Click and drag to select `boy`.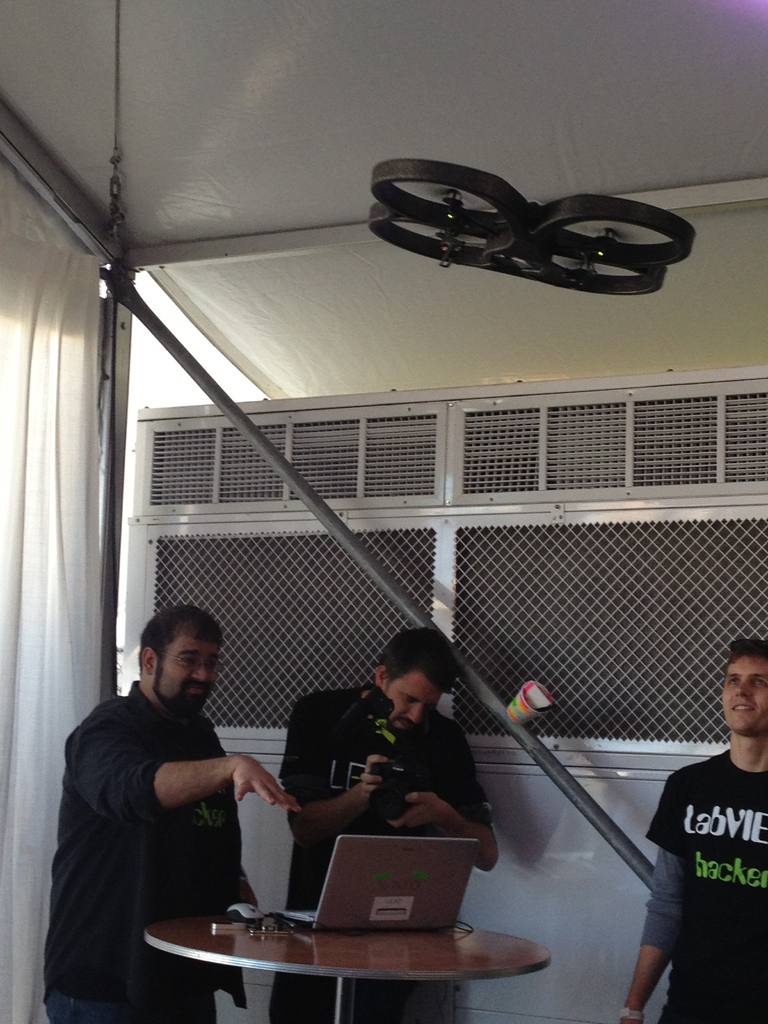
Selection: bbox=[44, 605, 301, 1020].
